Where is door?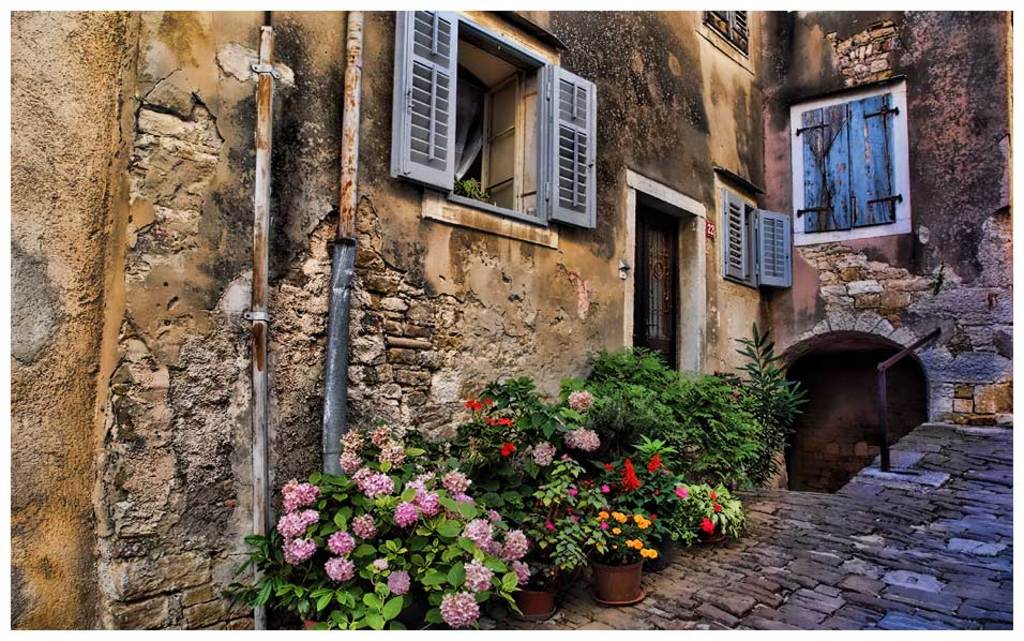
(632, 198, 687, 378).
